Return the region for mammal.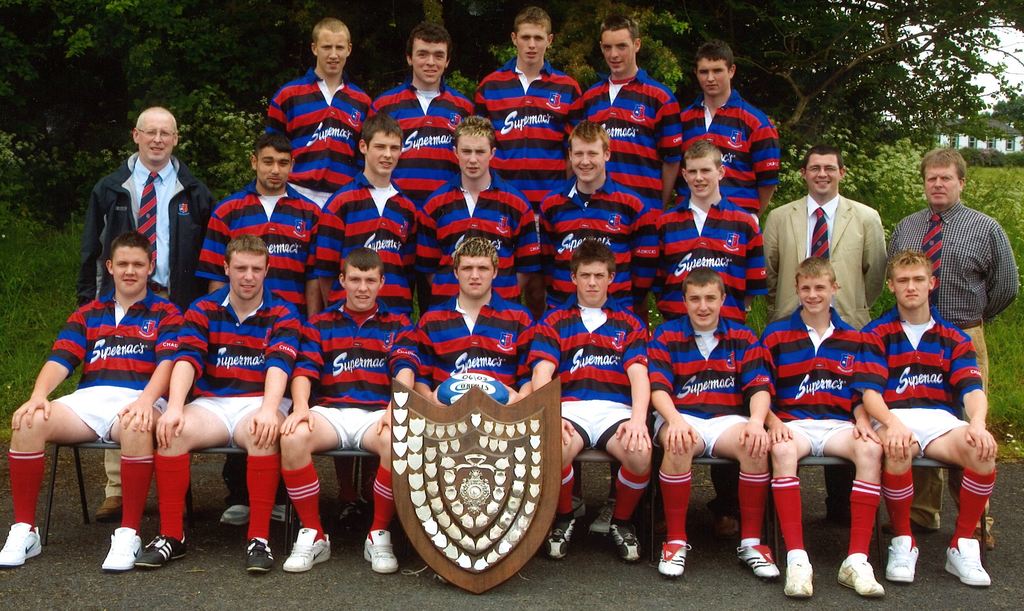
x1=420, y1=236, x2=541, y2=580.
